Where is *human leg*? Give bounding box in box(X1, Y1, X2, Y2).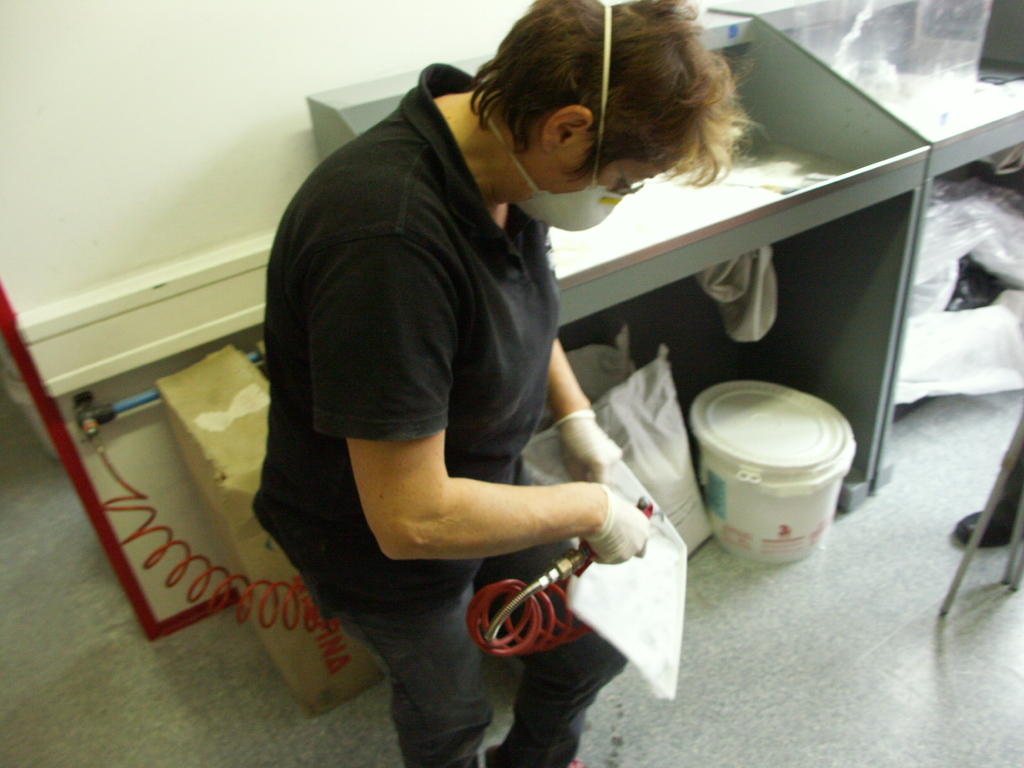
box(489, 461, 628, 767).
